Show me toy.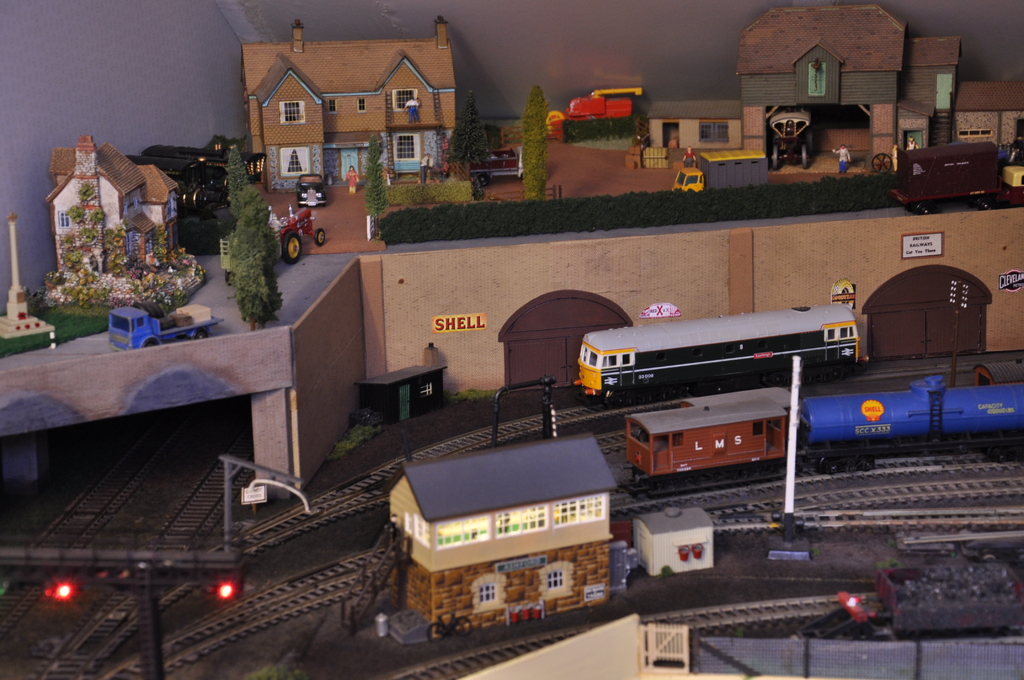
toy is here: [x1=613, y1=531, x2=647, y2=588].
